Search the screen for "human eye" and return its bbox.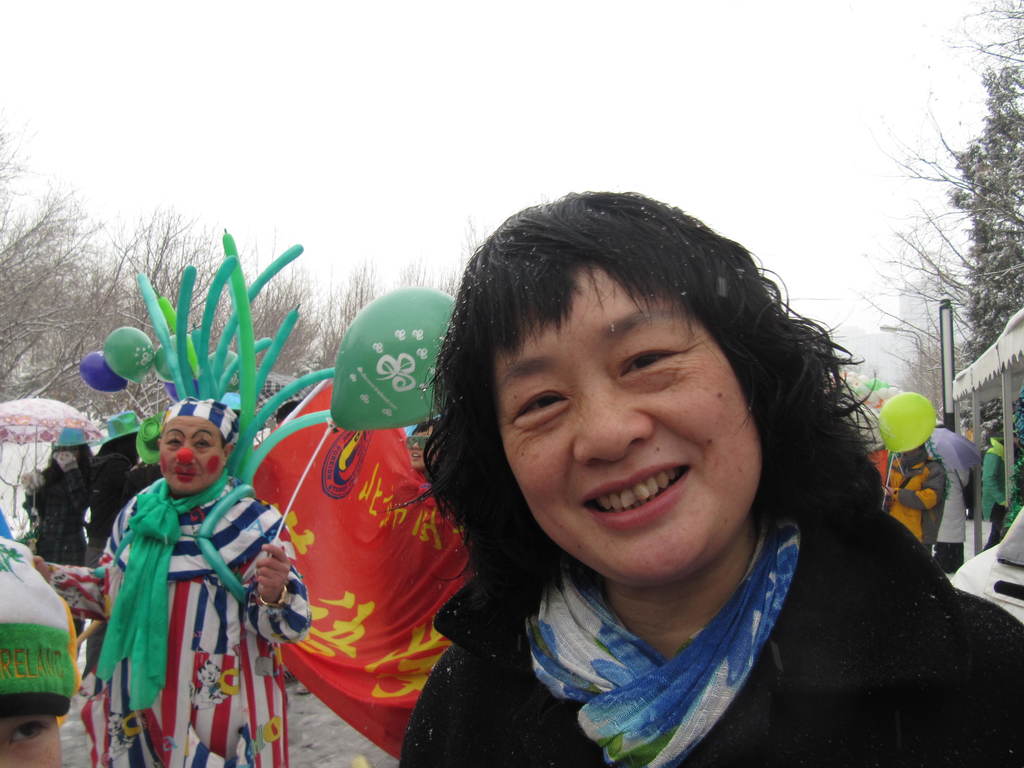
Found: box=[617, 348, 678, 375].
